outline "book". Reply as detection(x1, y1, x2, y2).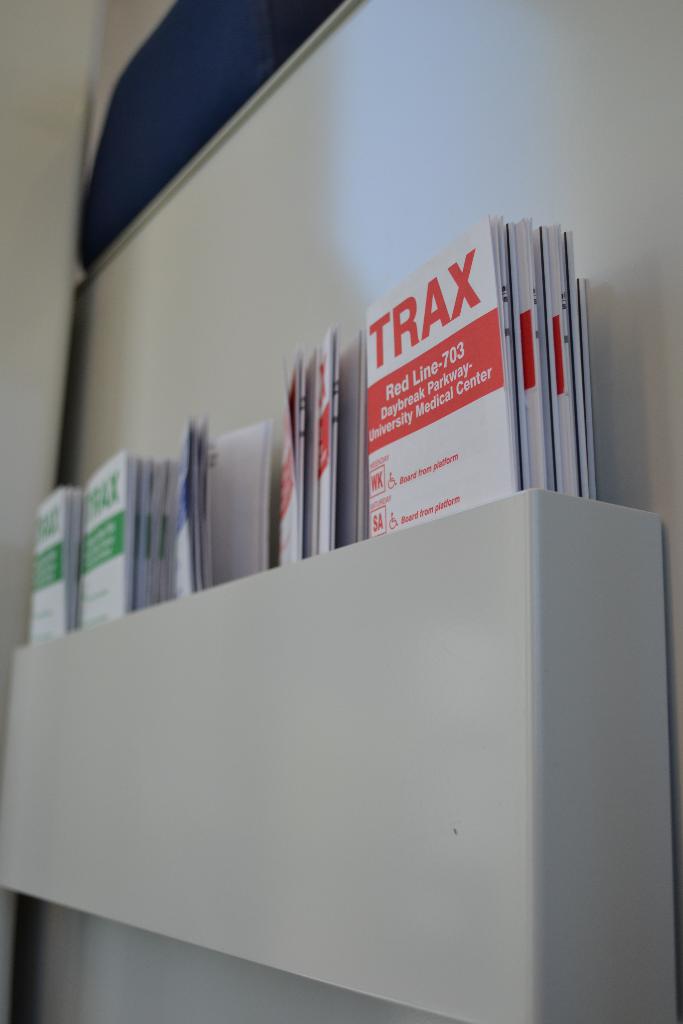
detection(162, 412, 271, 602).
